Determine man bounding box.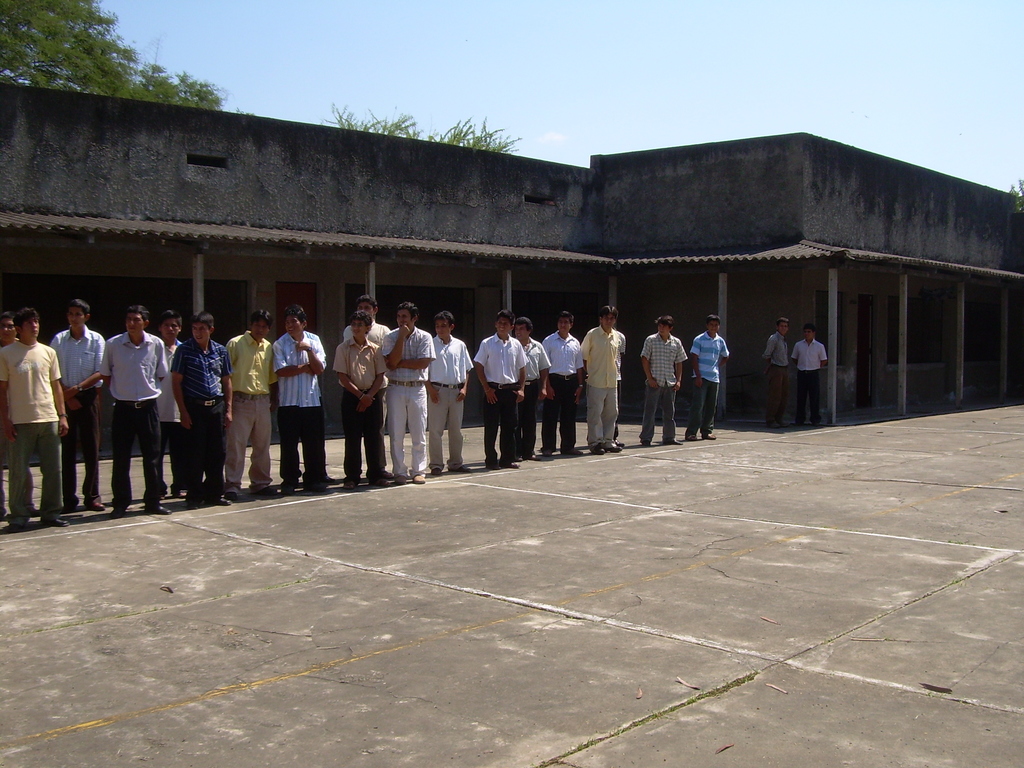
Determined: pyautogui.locateOnScreen(759, 314, 791, 434).
